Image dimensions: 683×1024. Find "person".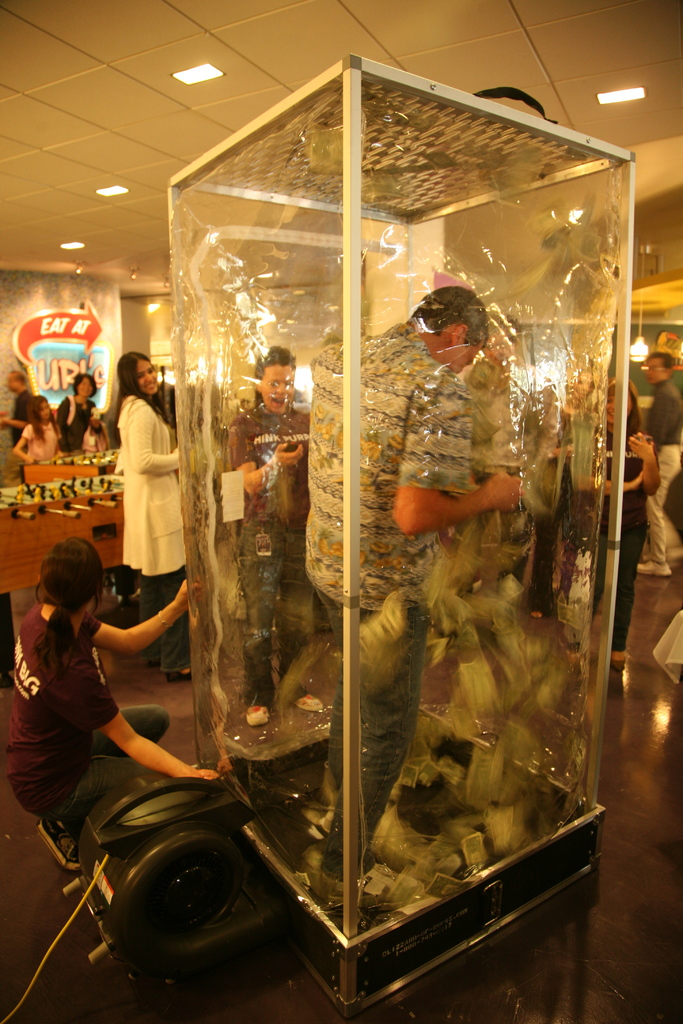
bbox=[109, 349, 187, 633].
